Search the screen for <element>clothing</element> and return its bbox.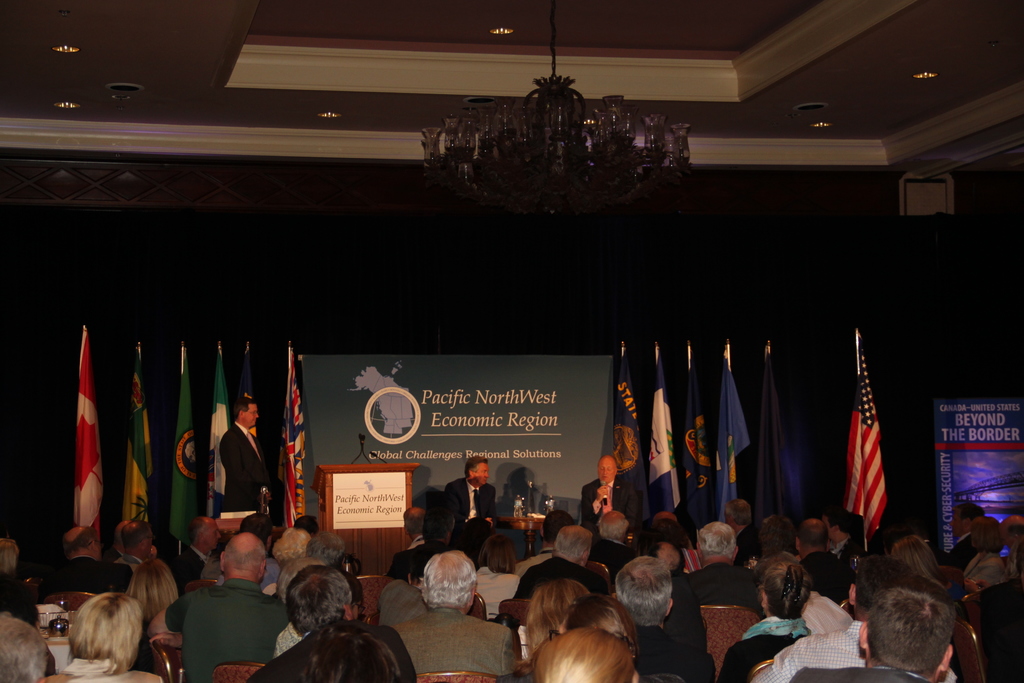
Found: 760 618 955 682.
